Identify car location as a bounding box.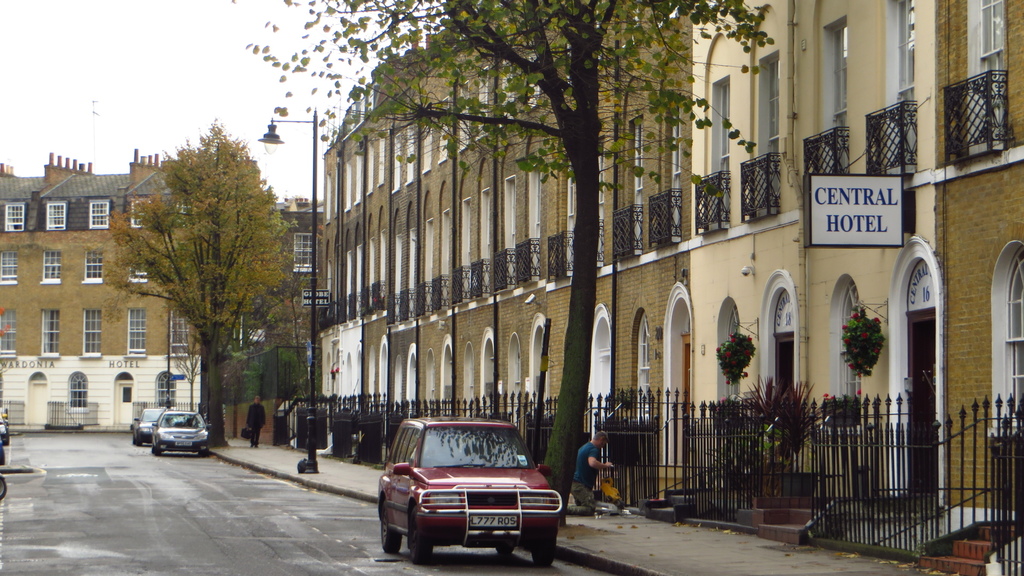
bbox(129, 405, 168, 448).
